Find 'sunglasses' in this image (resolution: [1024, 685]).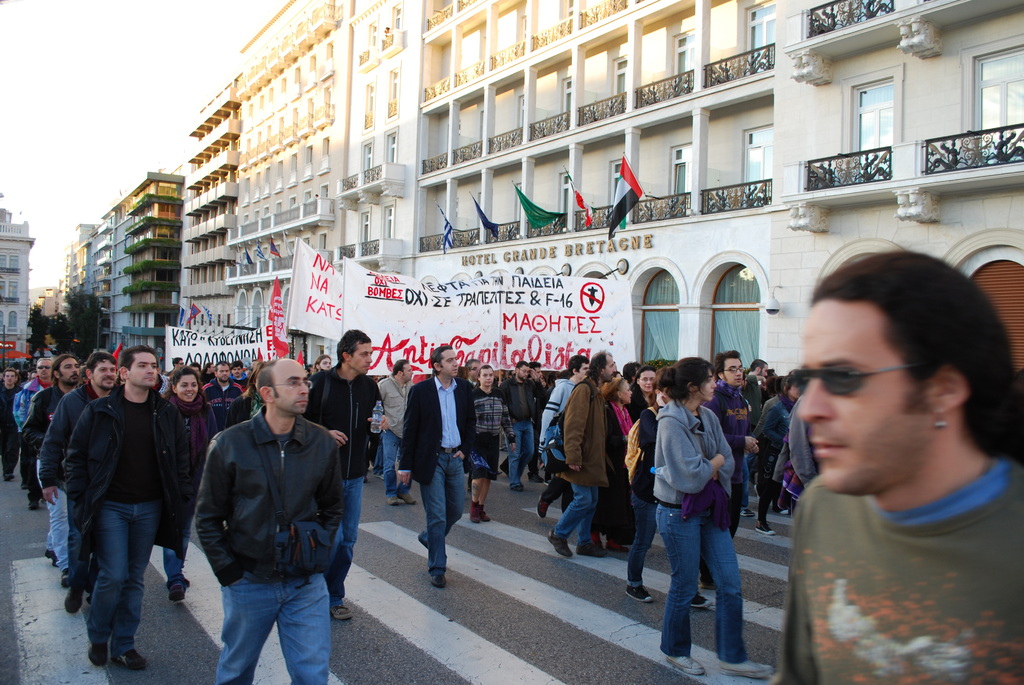
Rect(39, 368, 47, 371).
